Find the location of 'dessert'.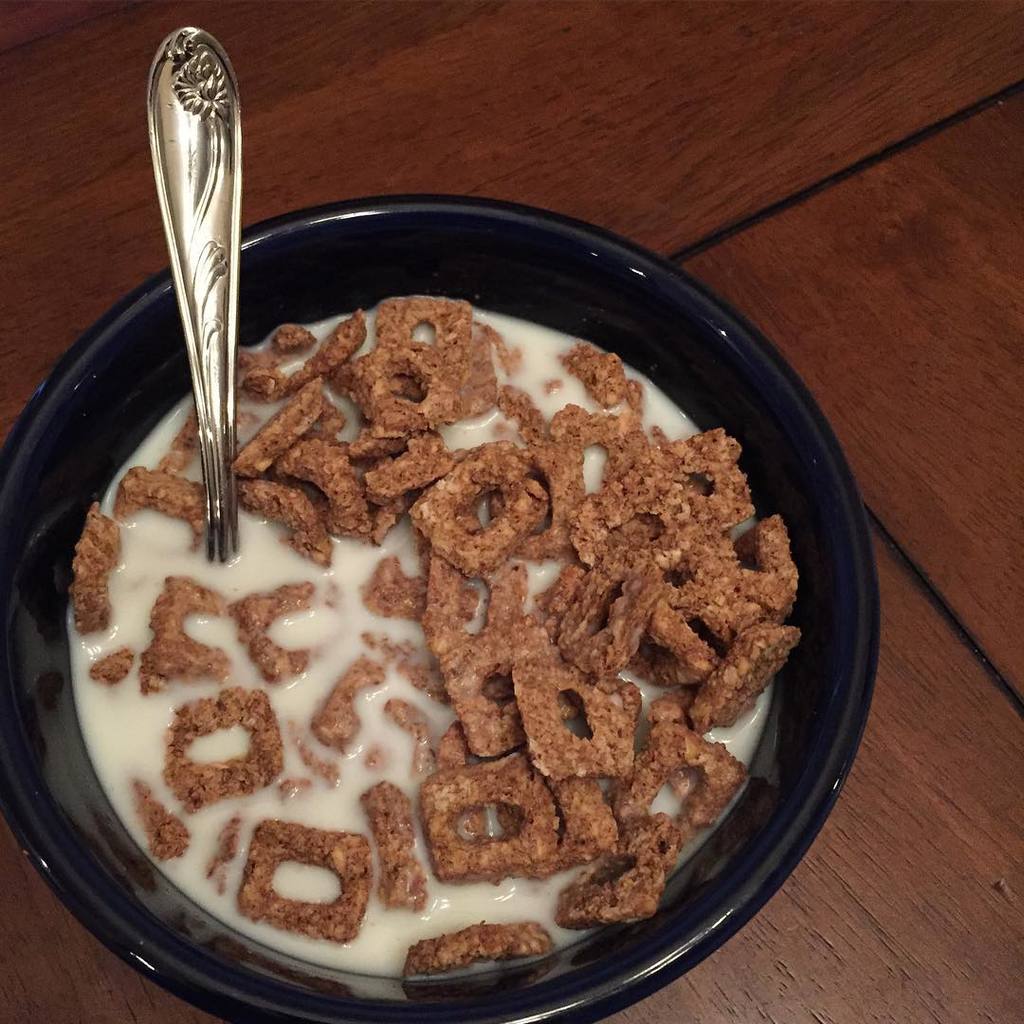
Location: select_region(566, 480, 694, 580).
